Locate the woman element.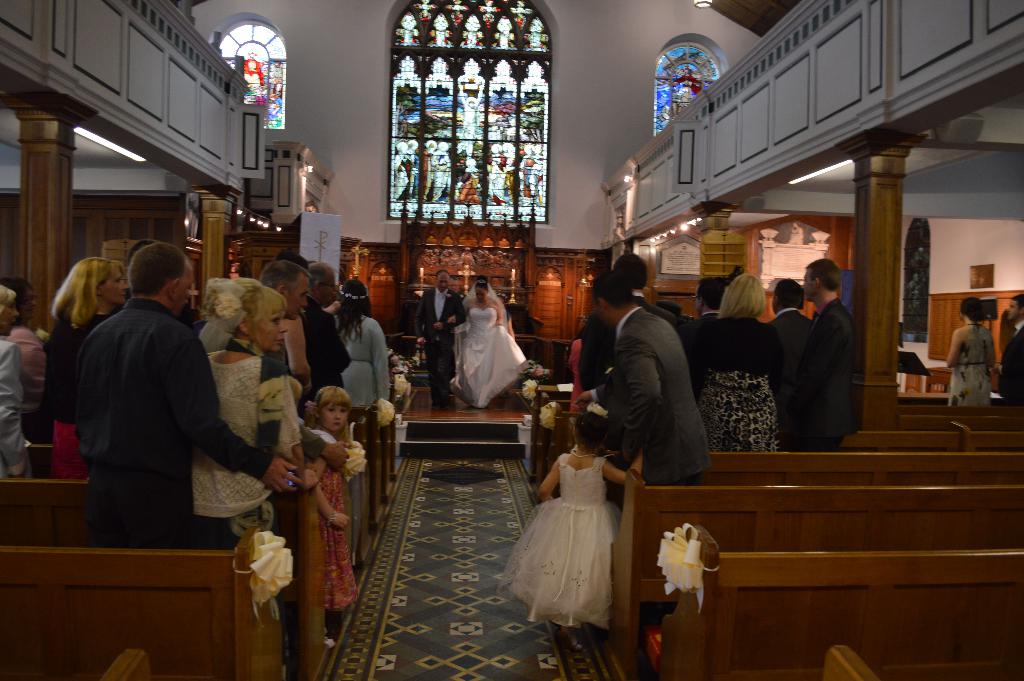
Element bbox: select_region(945, 299, 1000, 404).
